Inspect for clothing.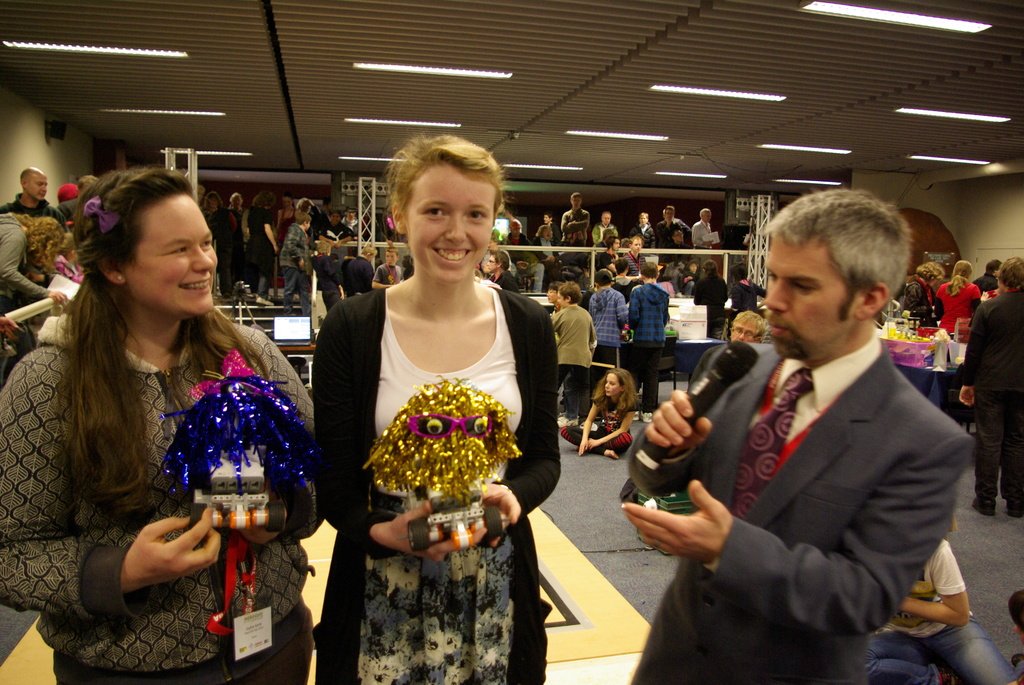
Inspection: locate(207, 210, 241, 286).
